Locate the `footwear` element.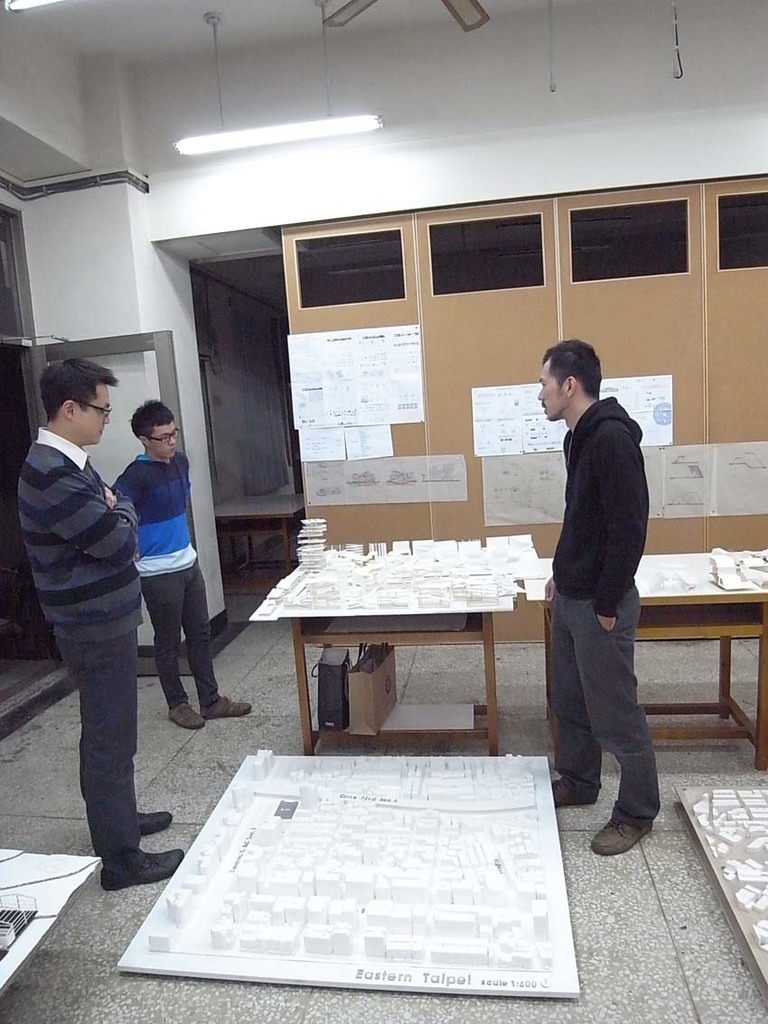
Element bbox: x1=553 y1=777 x2=596 y2=809.
